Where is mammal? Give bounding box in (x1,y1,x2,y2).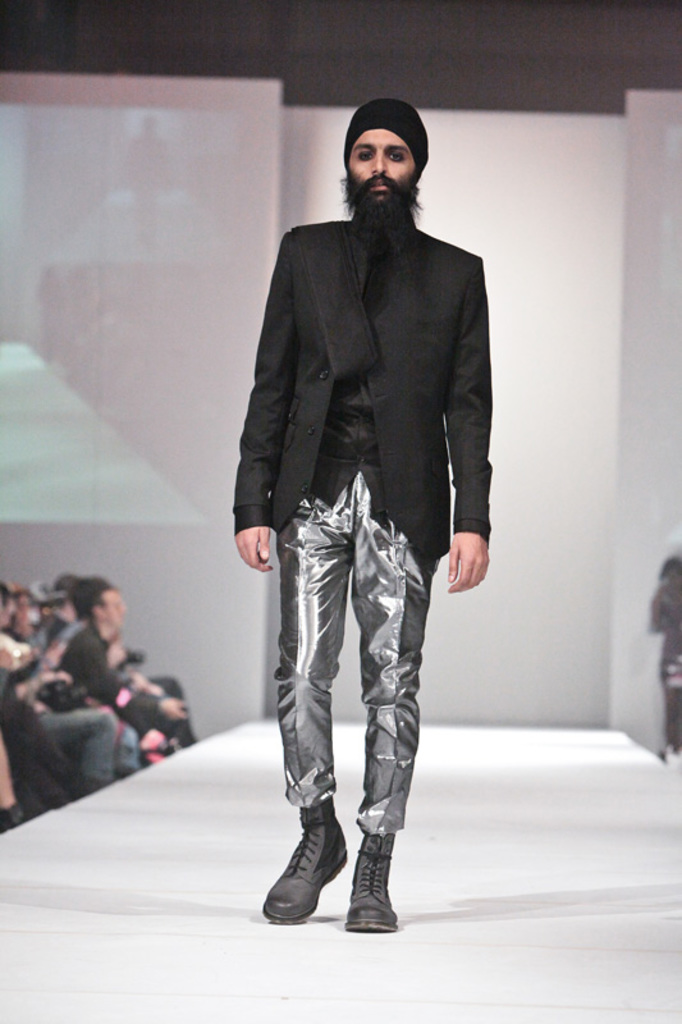
(649,547,681,753).
